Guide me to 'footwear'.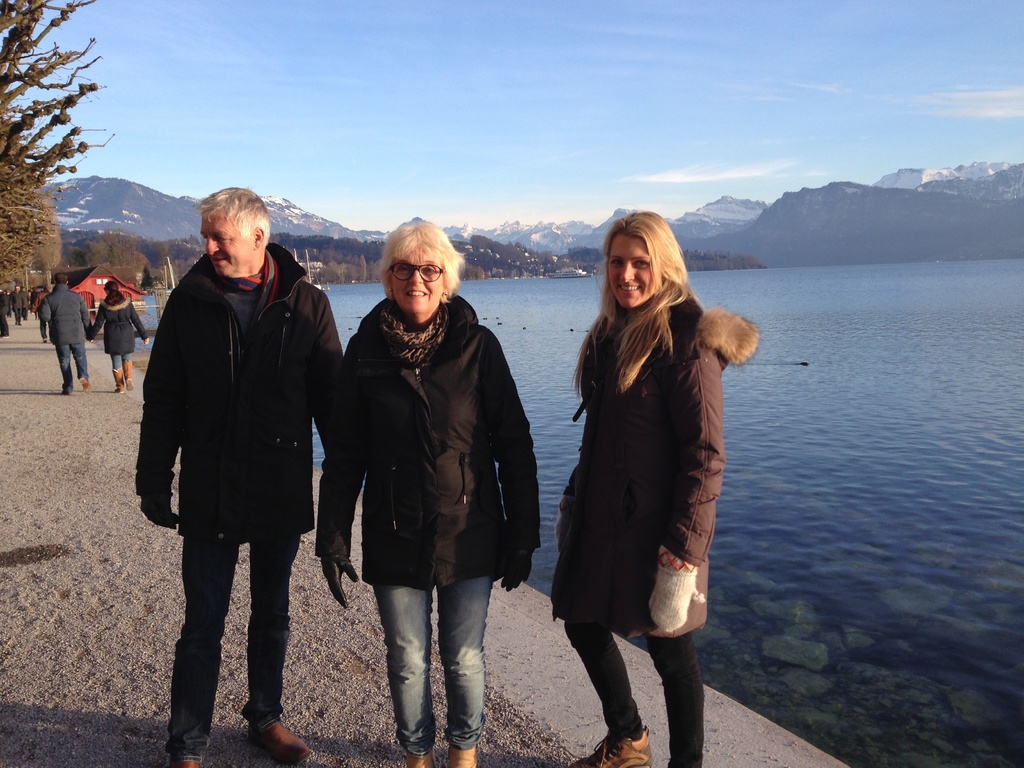
Guidance: [x1=111, y1=368, x2=125, y2=393].
